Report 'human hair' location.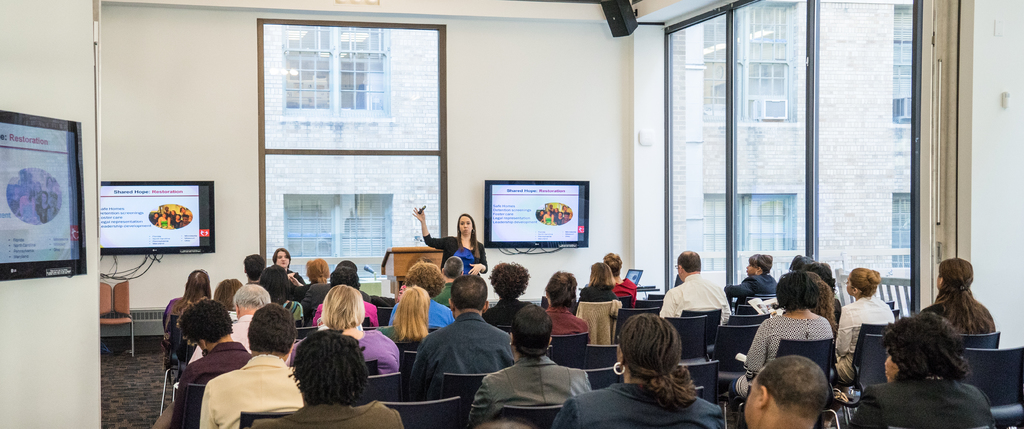
Report: locate(774, 268, 816, 310).
